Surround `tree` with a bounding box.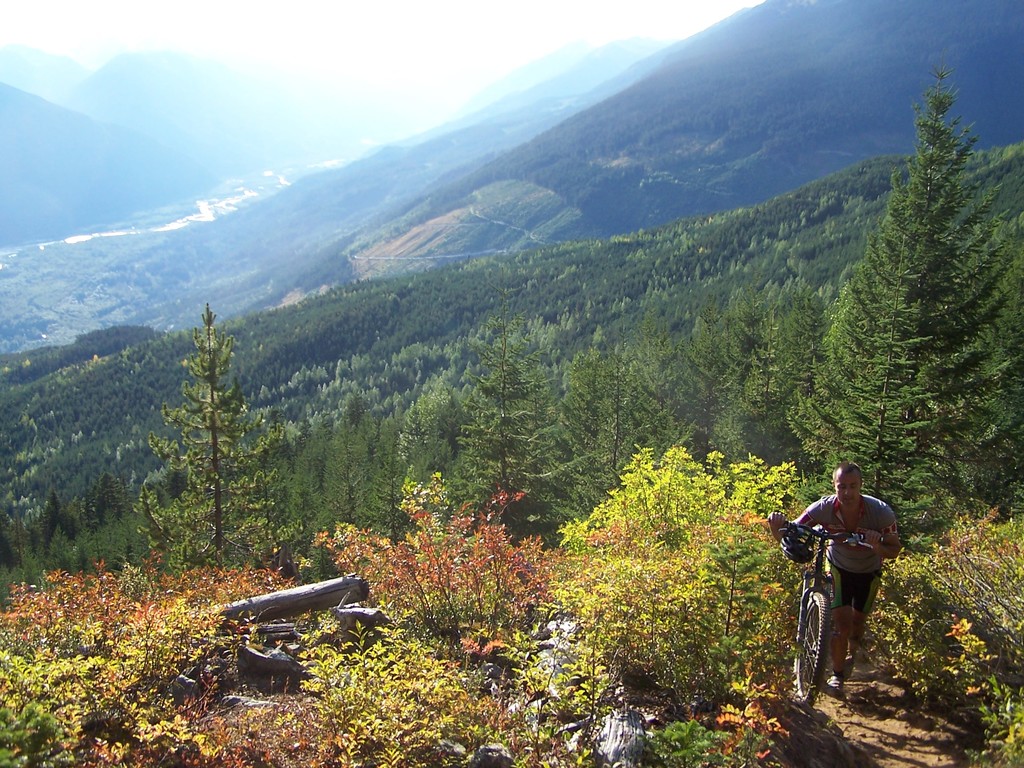
(x1=146, y1=296, x2=283, y2=565).
